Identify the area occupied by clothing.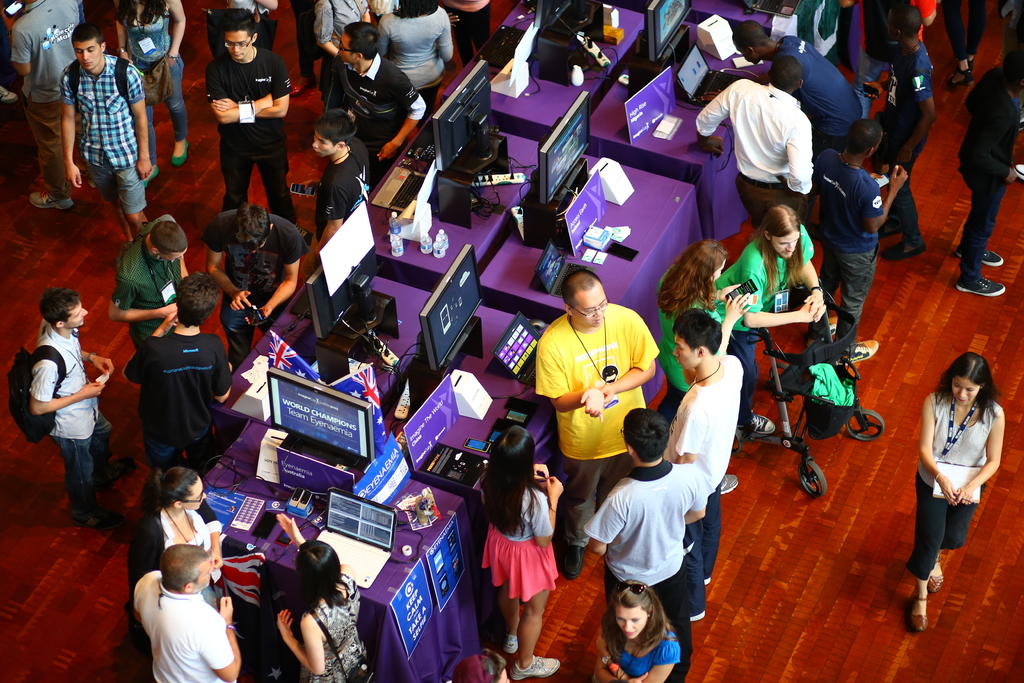
Area: pyautogui.locateOnScreen(600, 616, 680, 682).
